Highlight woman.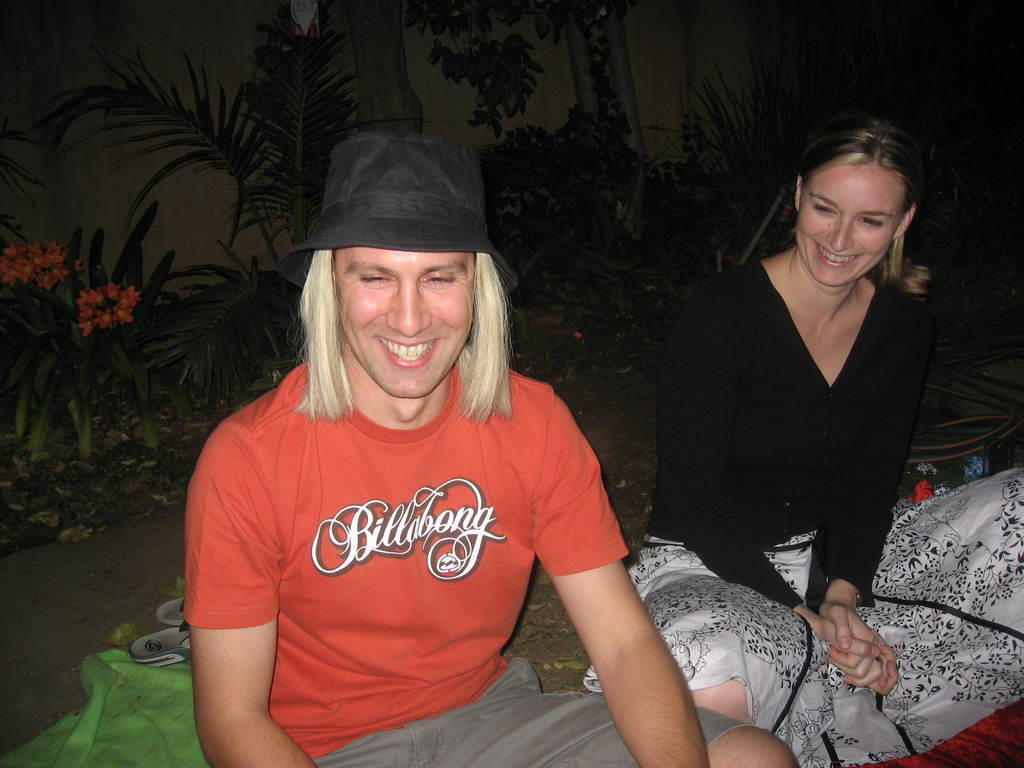
Highlighted region: {"x1": 579, "y1": 106, "x2": 1023, "y2": 767}.
